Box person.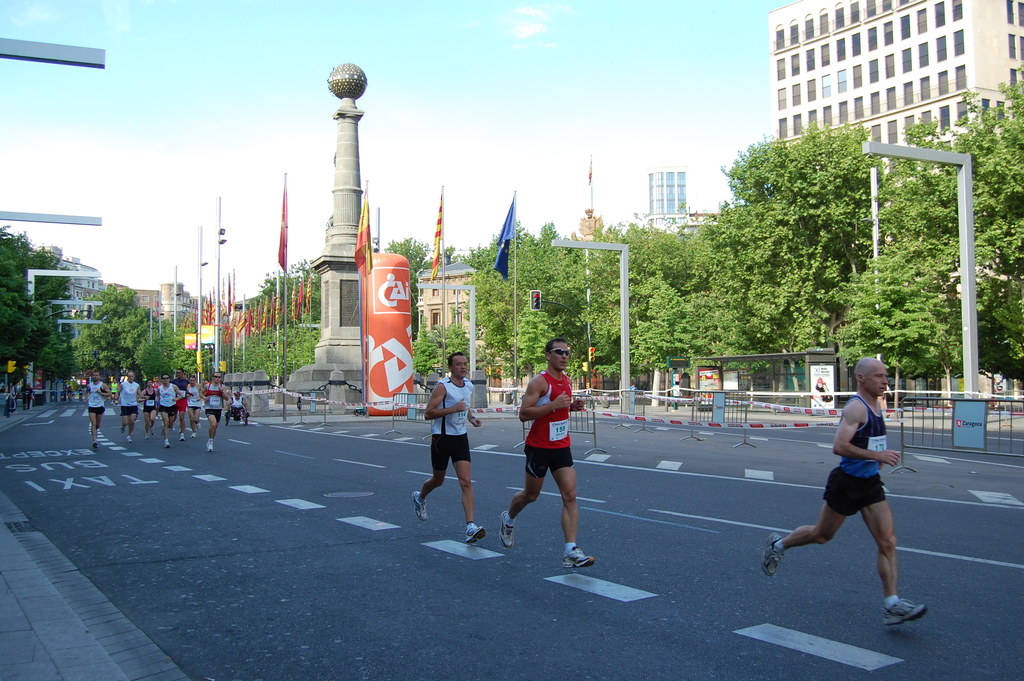
Rect(182, 369, 200, 434).
